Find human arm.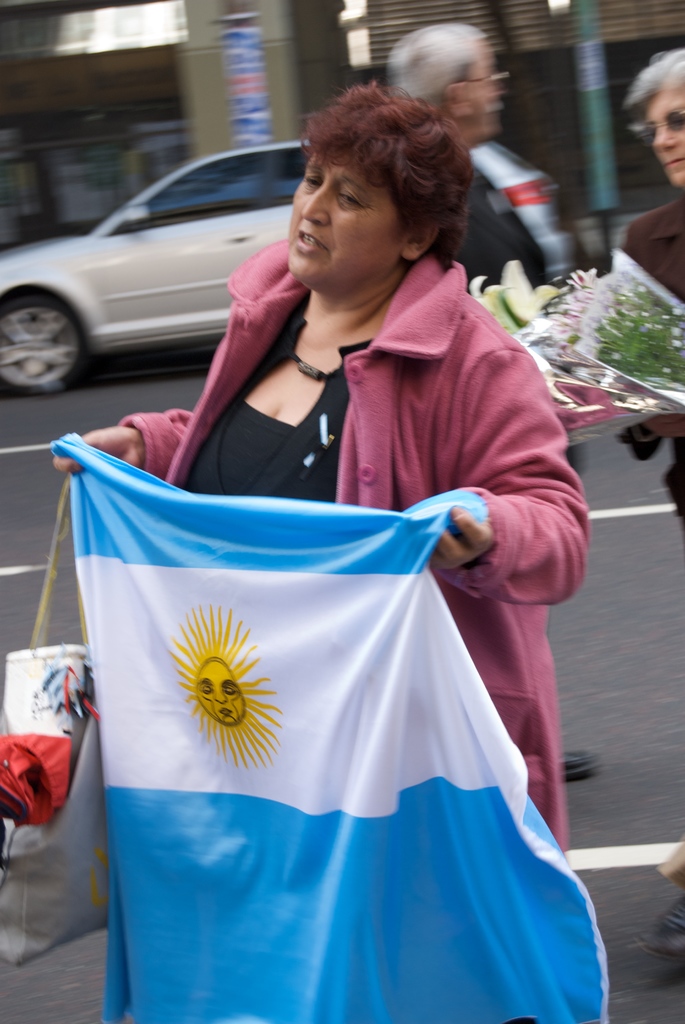
[left=53, top=408, right=187, bottom=481].
